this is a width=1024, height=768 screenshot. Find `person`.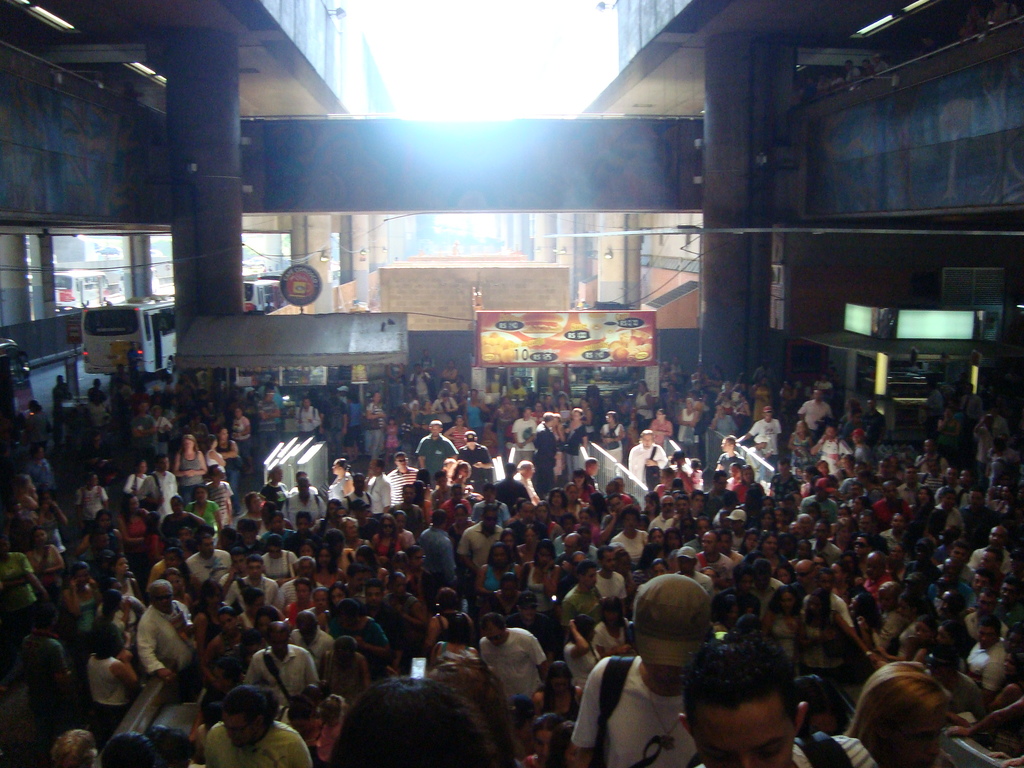
Bounding box: <bbox>156, 495, 204, 547</bbox>.
